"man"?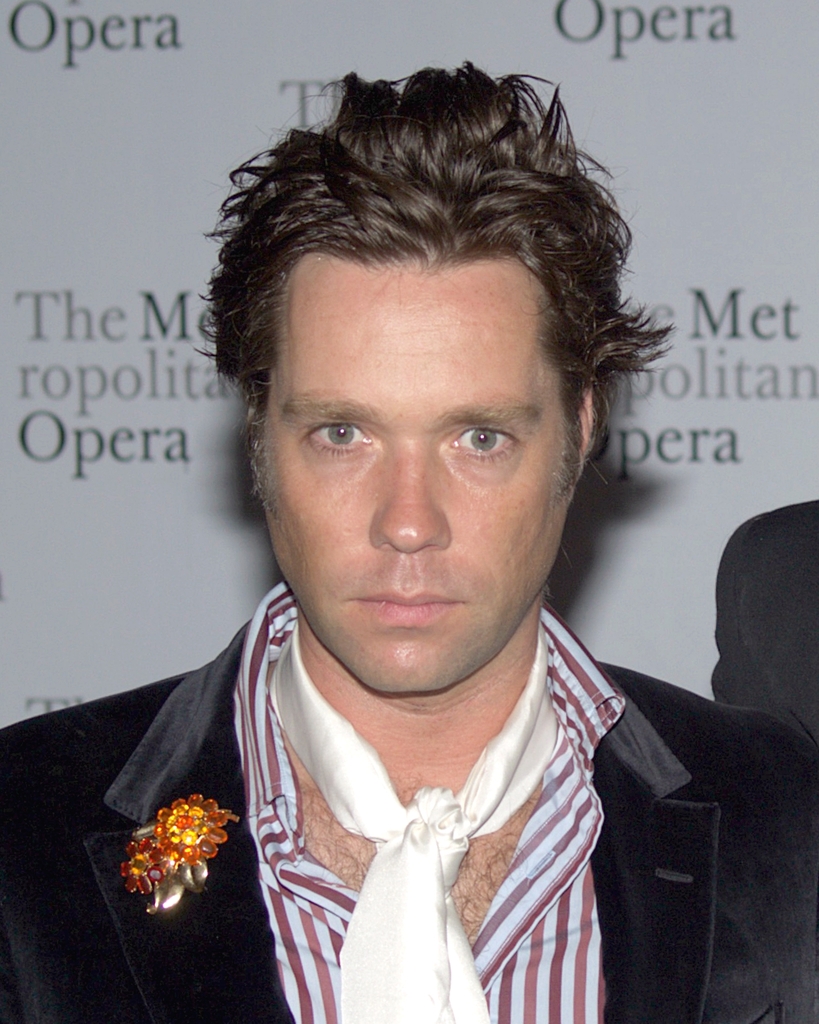
[x1=0, y1=77, x2=794, y2=978]
